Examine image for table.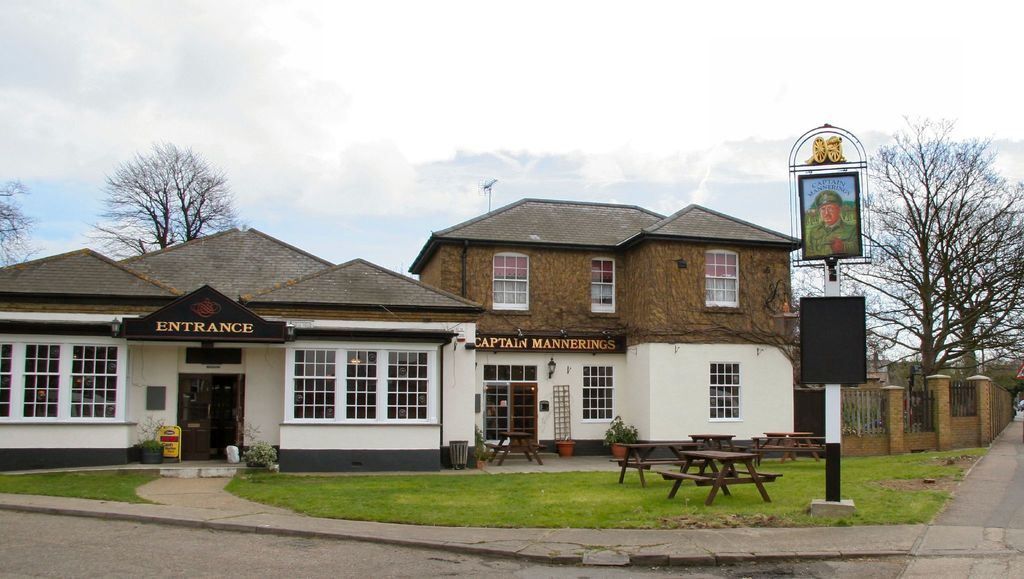
Examination result: (483,434,552,461).
